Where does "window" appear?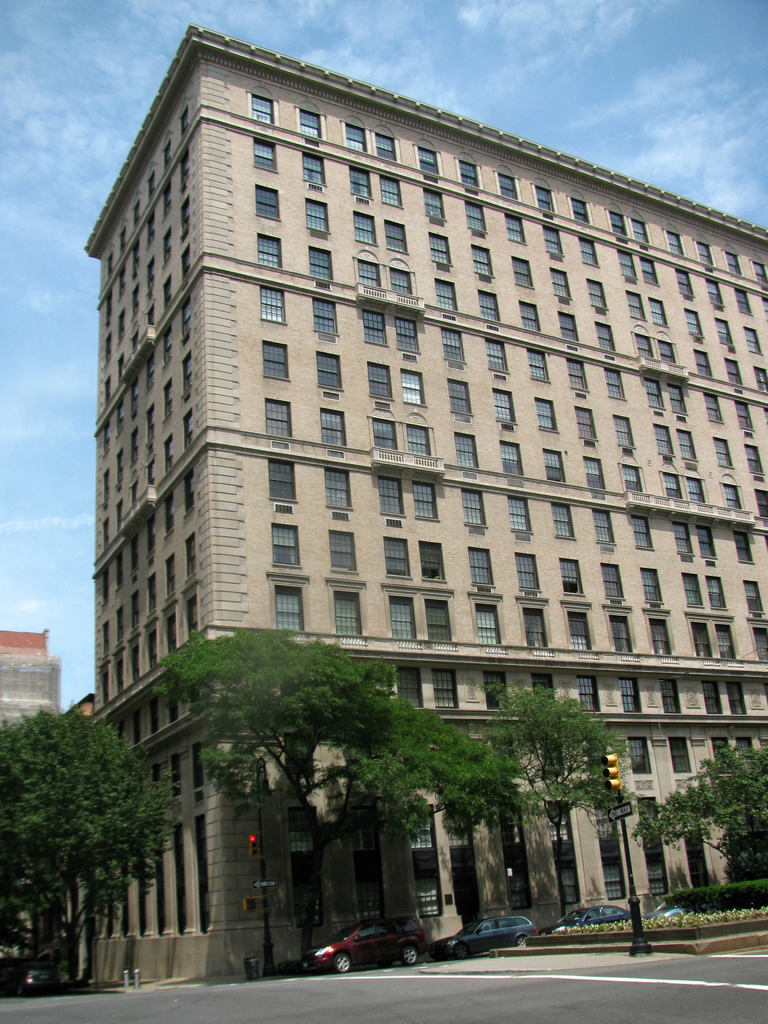
Appears at left=665, top=233, right=681, bottom=252.
